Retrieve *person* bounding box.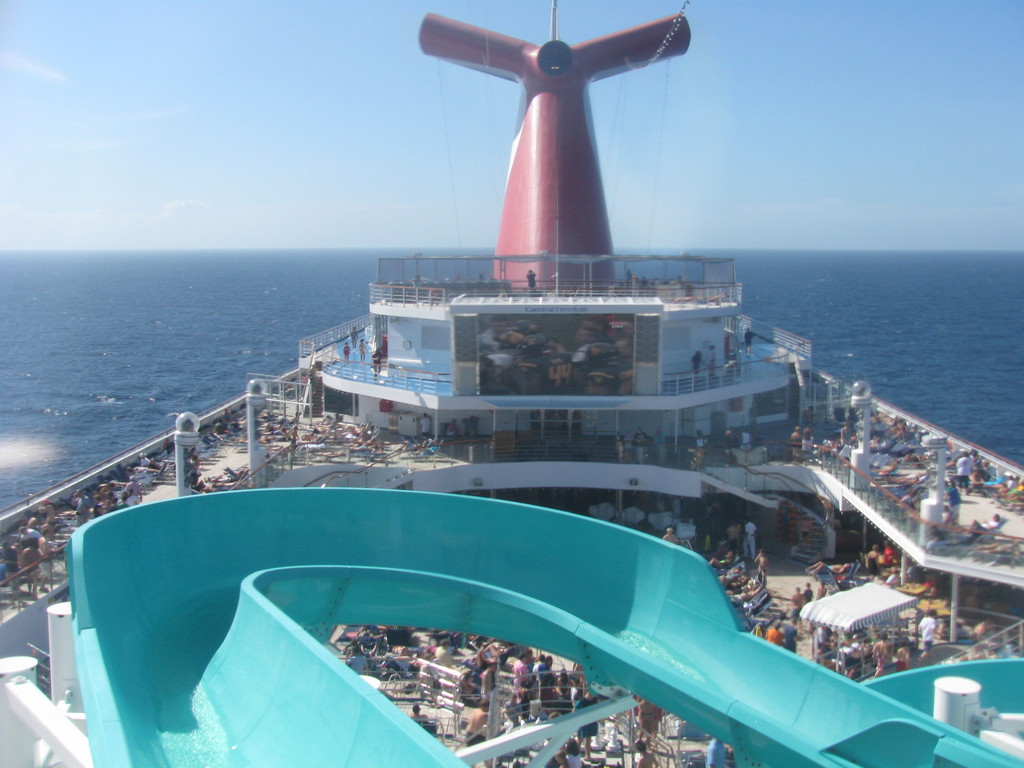
Bounding box: (x1=460, y1=696, x2=489, y2=741).
